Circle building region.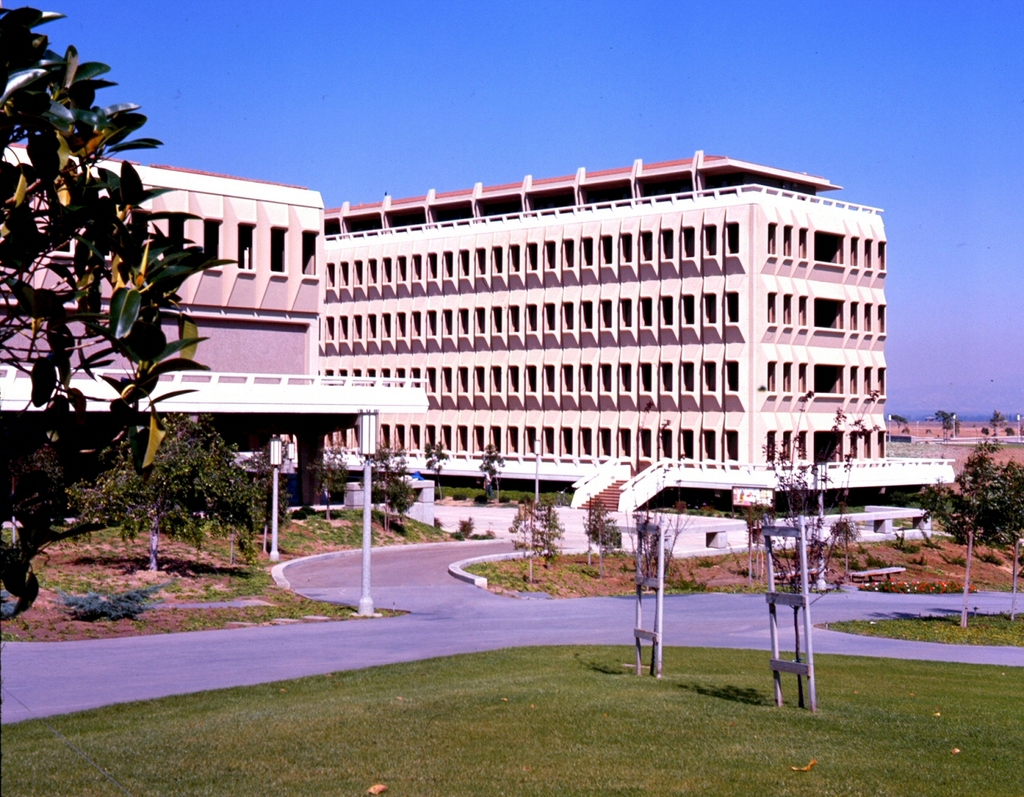
Region: 270:148:954:516.
